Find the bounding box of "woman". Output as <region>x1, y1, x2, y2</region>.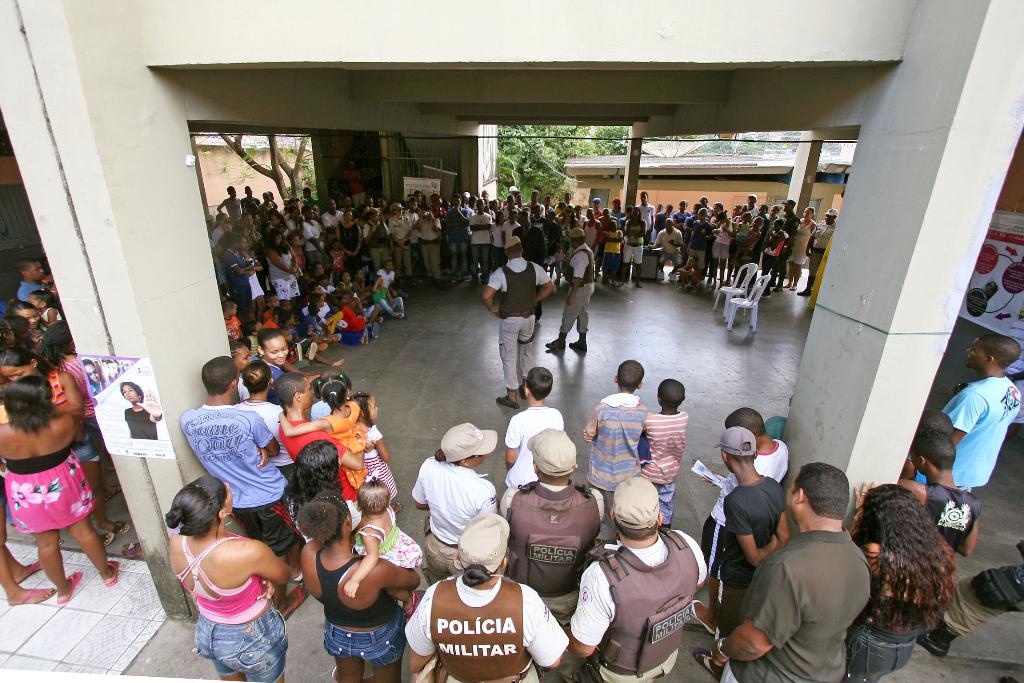
<region>264, 231, 304, 306</region>.
